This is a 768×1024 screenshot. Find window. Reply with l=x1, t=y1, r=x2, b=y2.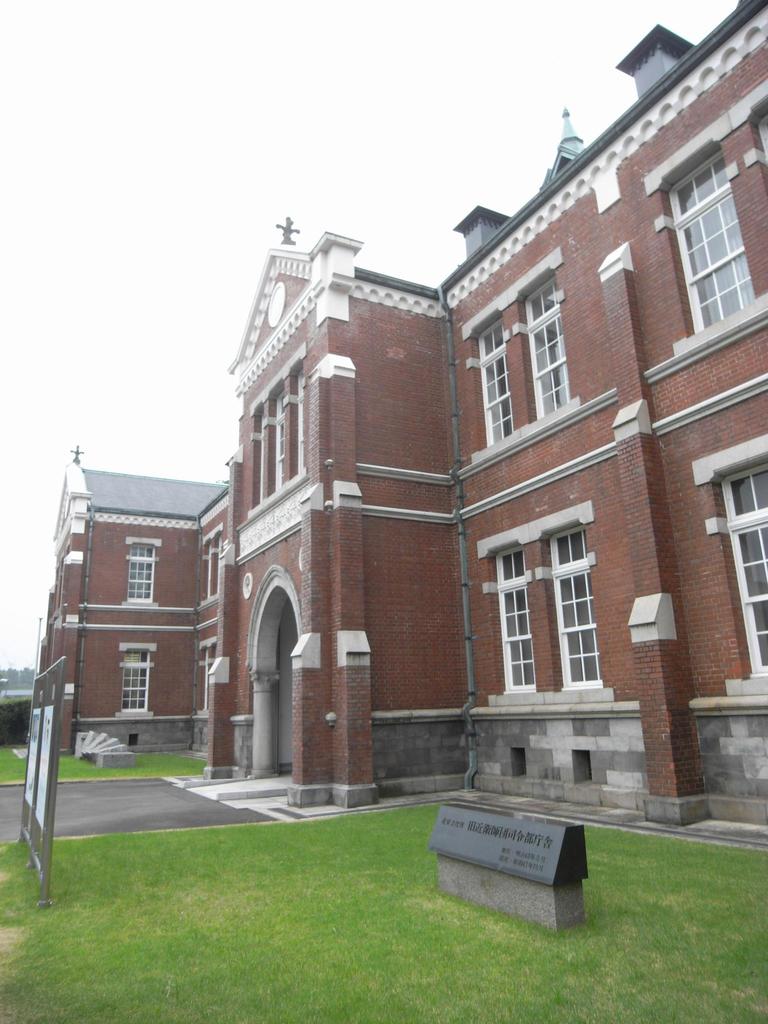
l=722, t=460, r=767, b=680.
